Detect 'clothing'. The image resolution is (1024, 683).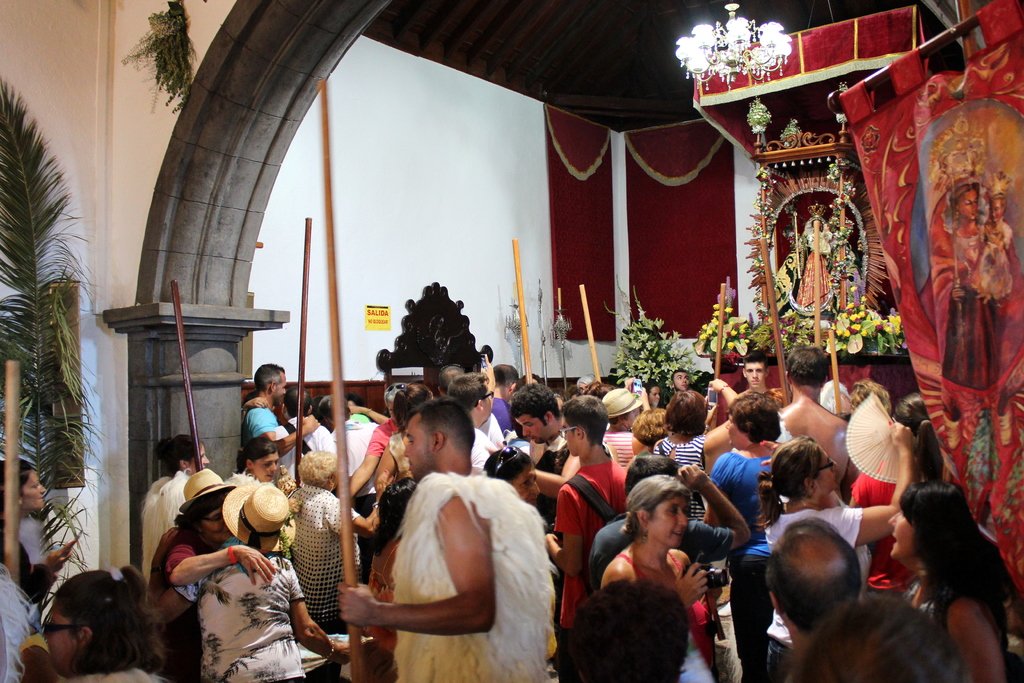
(left=795, top=227, right=835, bottom=306).
